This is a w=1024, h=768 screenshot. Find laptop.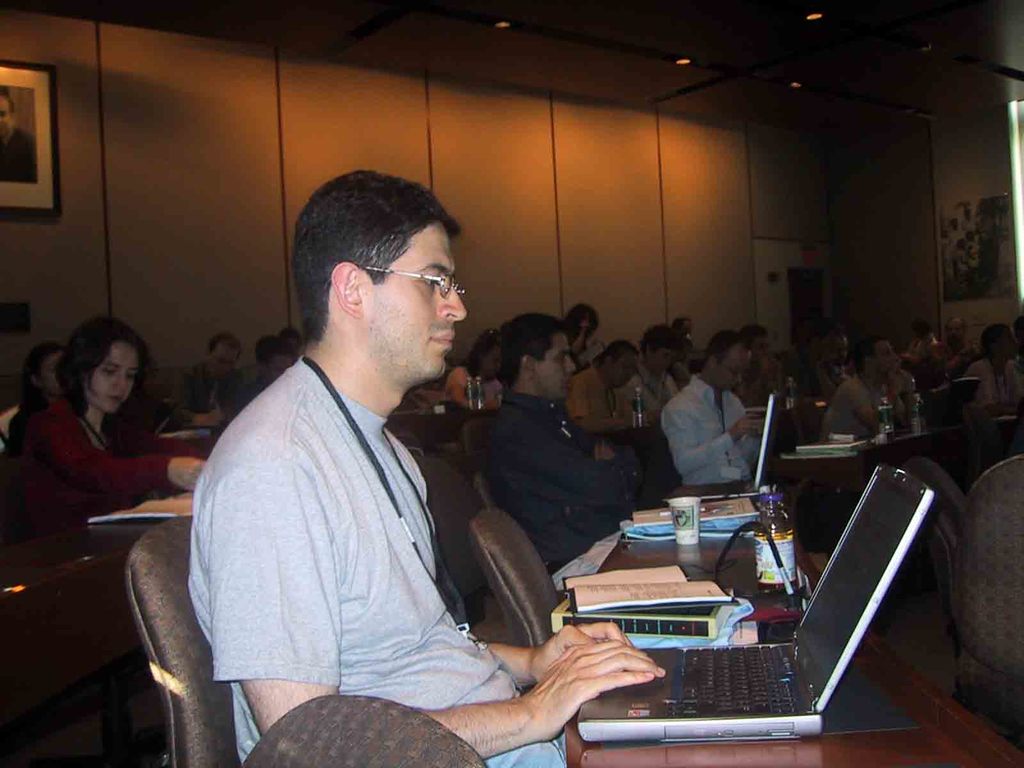
Bounding box: region(662, 392, 780, 499).
